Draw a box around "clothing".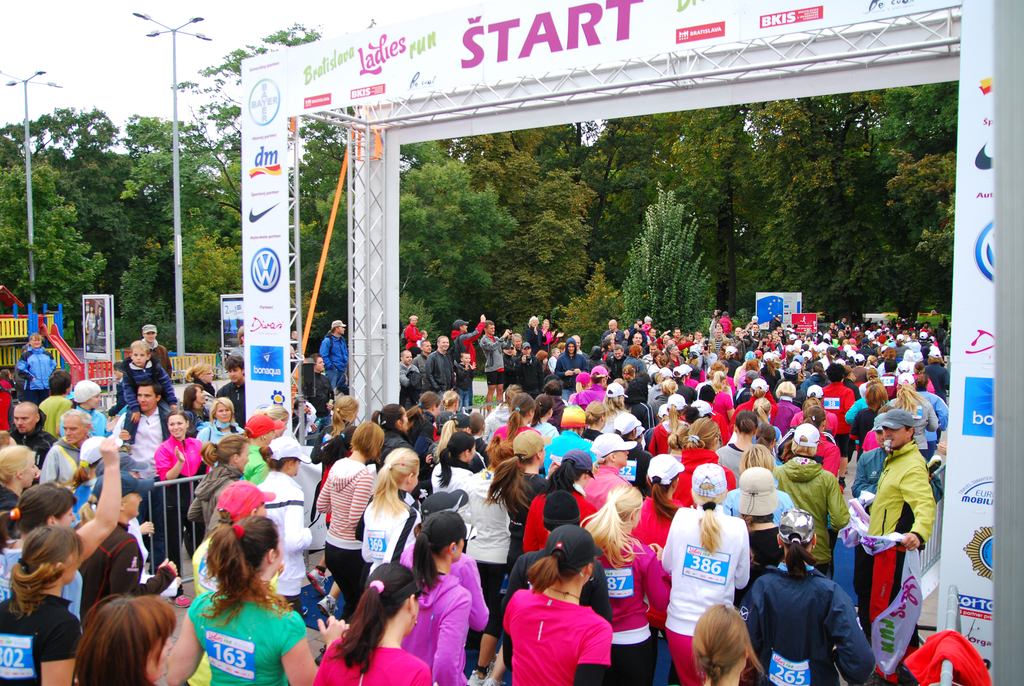
(481,552,611,649).
